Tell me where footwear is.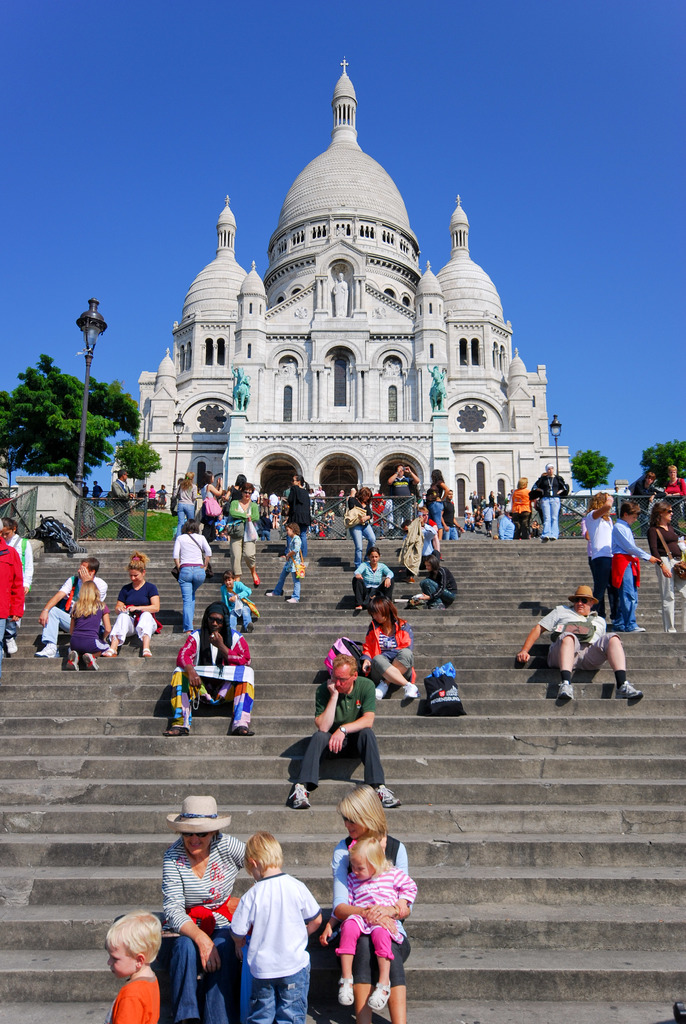
footwear is at box=[59, 655, 79, 672].
